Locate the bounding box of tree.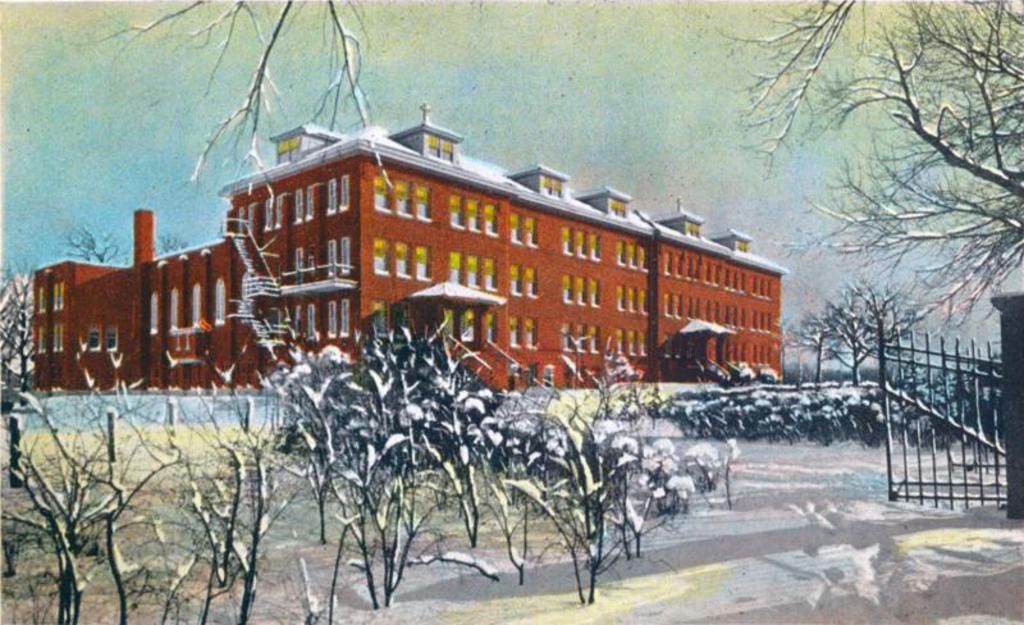
Bounding box: (0, 256, 111, 624).
